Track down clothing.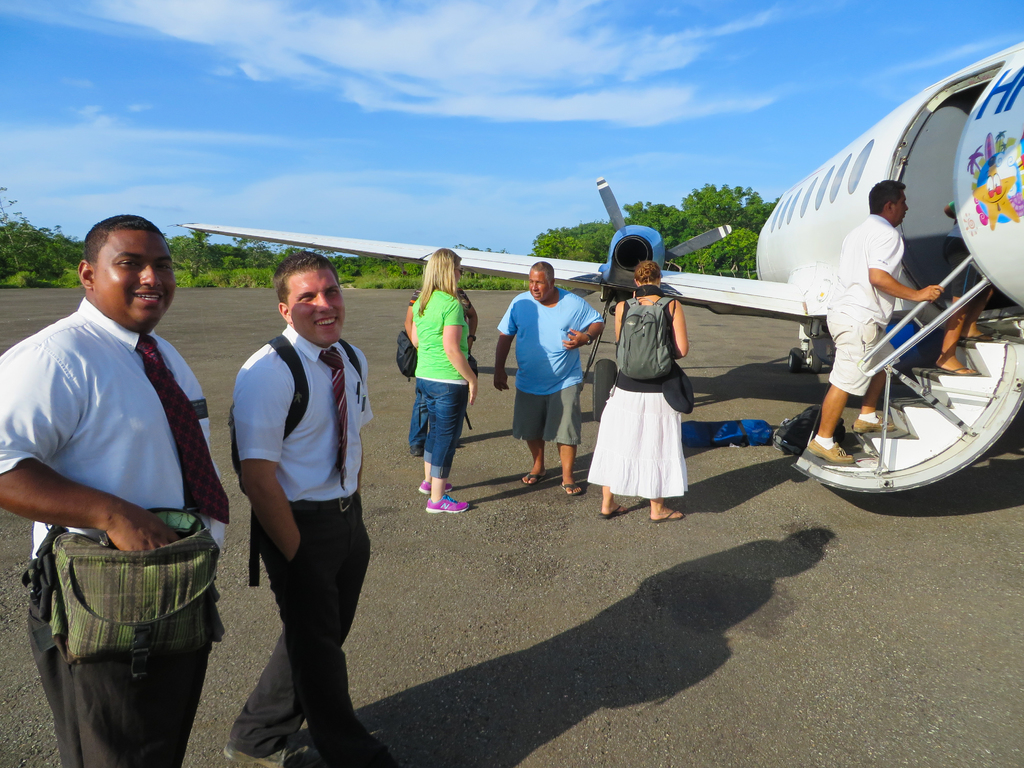
Tracked to BBox(221, 261, 374, 724).
